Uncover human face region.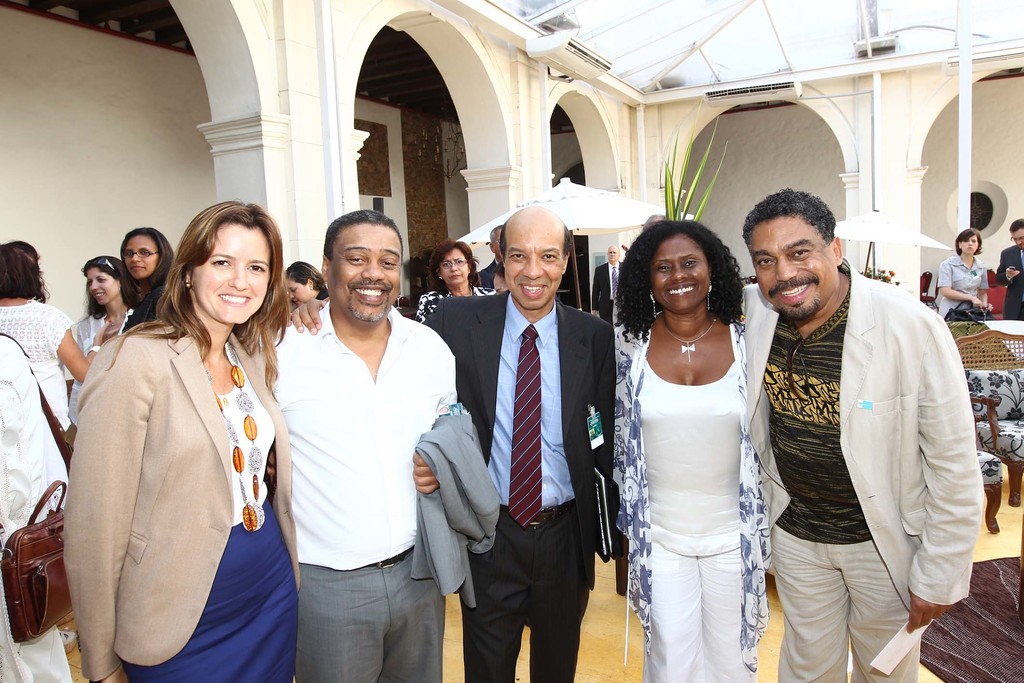
Uncovered: [194,227,273,325].
